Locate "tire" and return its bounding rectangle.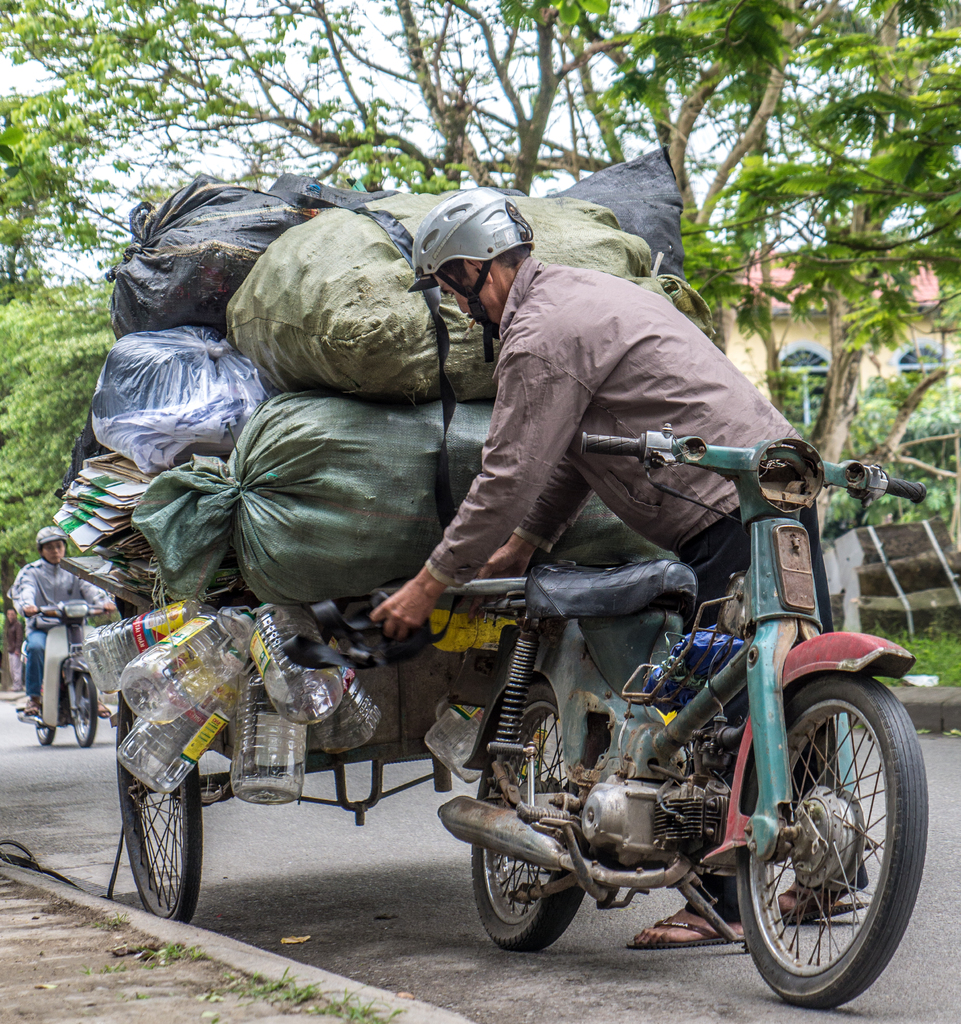
bbox=(472, 680, 592, 953).
